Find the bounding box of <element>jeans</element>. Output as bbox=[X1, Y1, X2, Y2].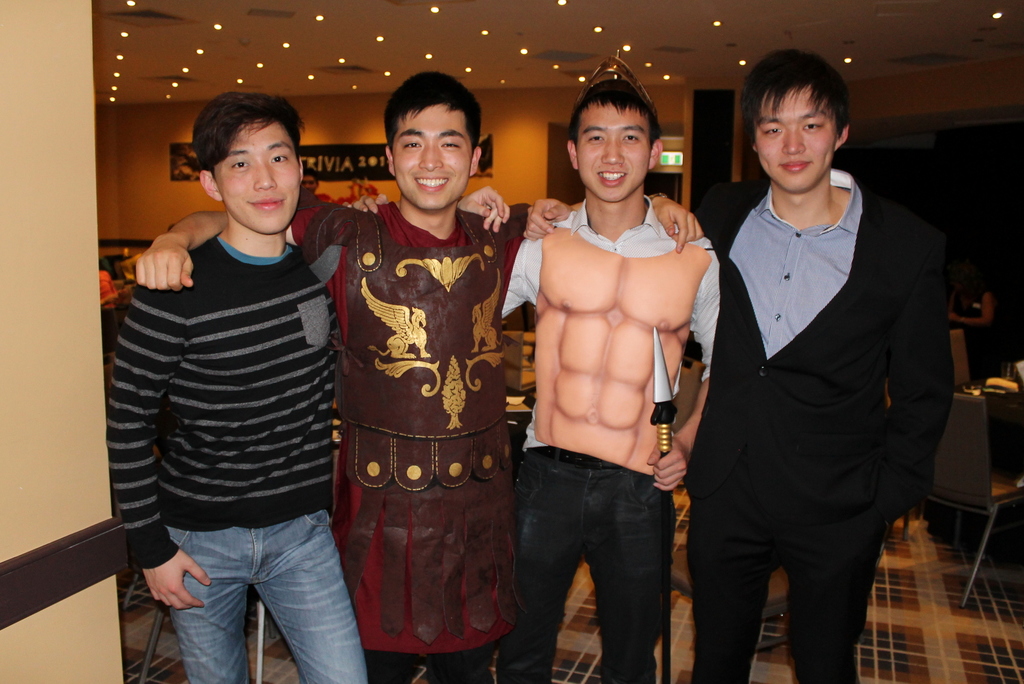
bbox=[169, 514, 364, 683].
